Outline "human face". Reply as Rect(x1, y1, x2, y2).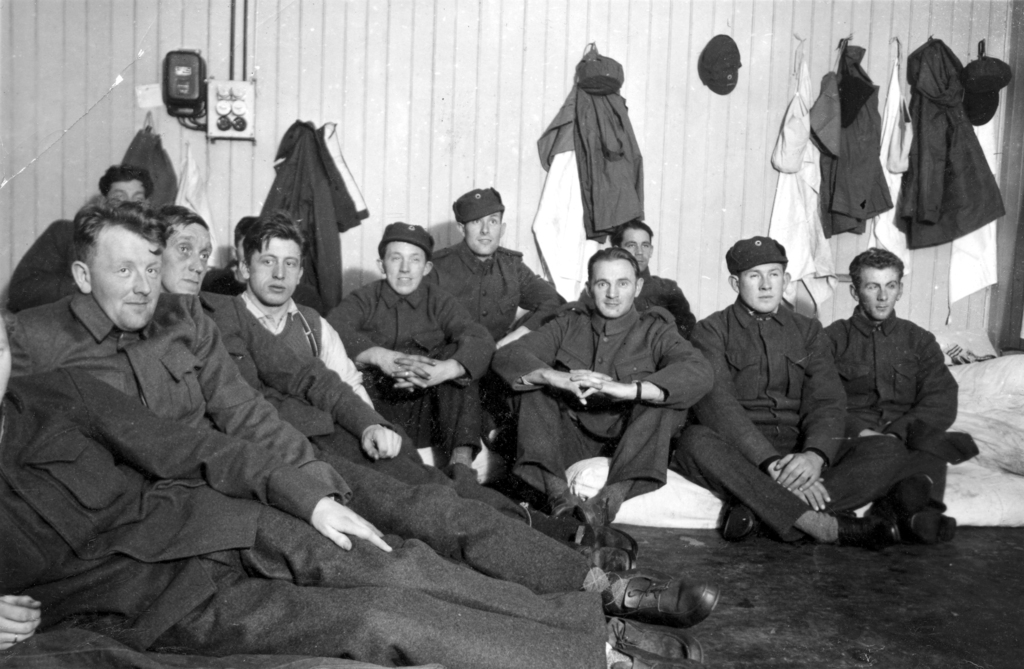
Rect(156, 224, 213, 294).
